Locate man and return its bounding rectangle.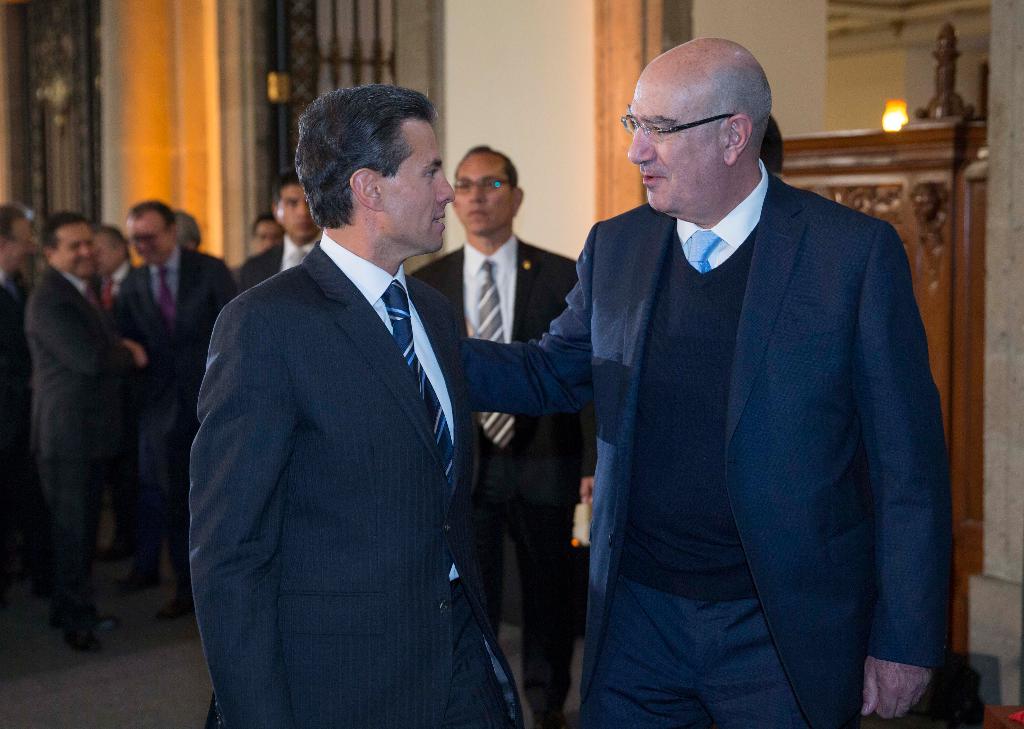
113,198,241,629.
